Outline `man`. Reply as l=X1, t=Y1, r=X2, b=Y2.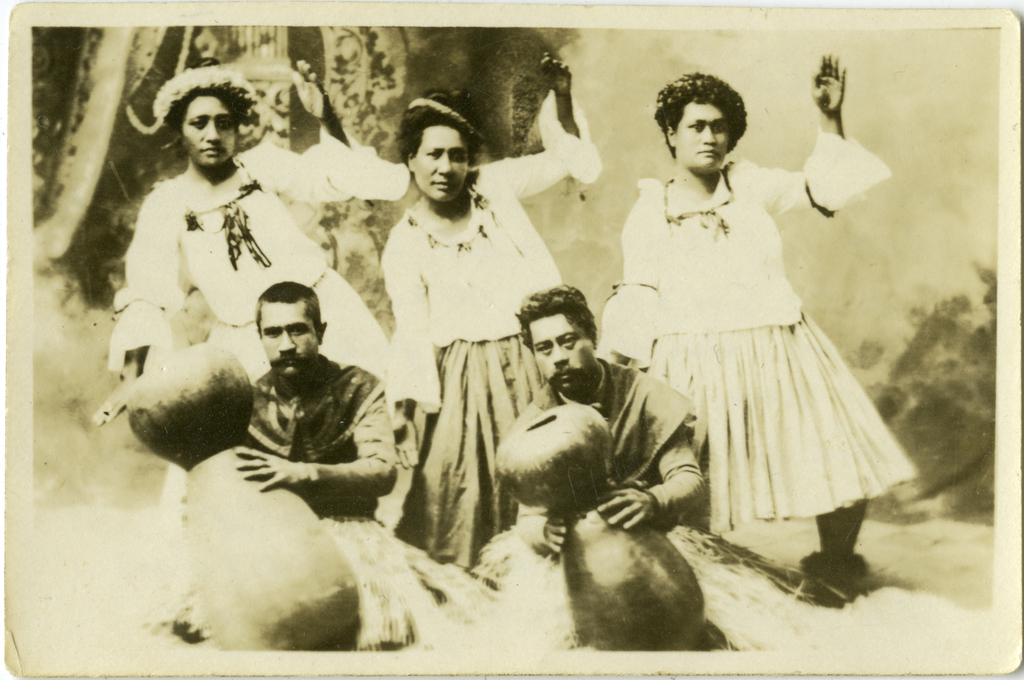
l=507, t=283, r=703, b=656.
